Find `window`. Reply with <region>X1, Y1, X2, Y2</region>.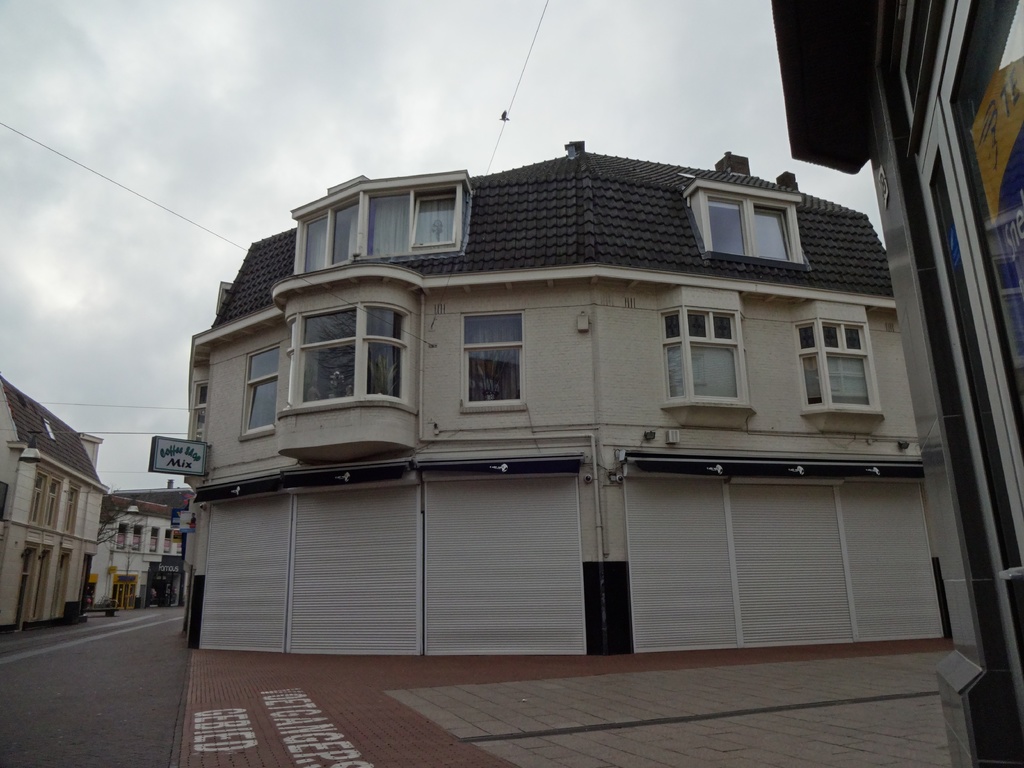
<region>364, 200, 452, 260</region>.
